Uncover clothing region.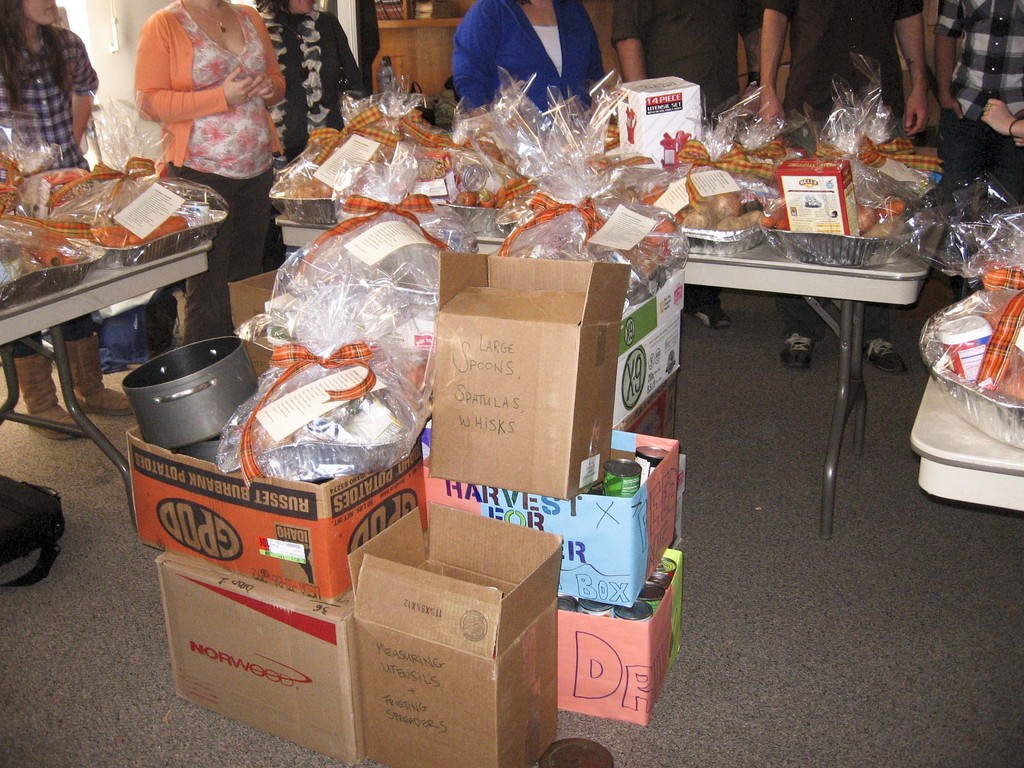
Uncovered: crop(610, 0, 765, 317).
